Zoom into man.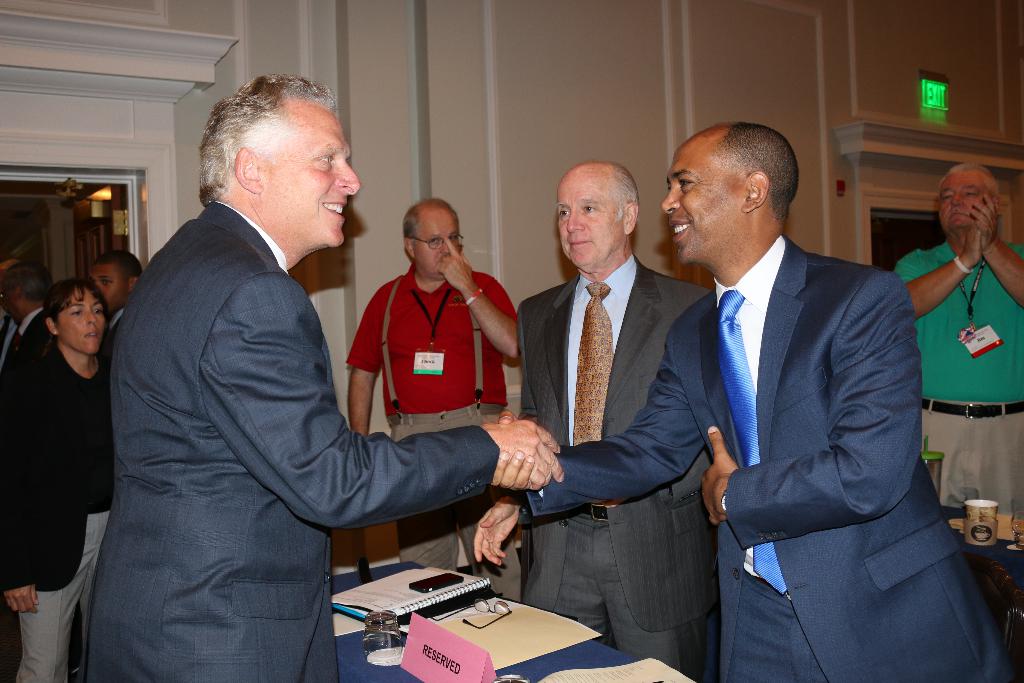
Zoom target: bbox=[893, 167, 1023, 518].
